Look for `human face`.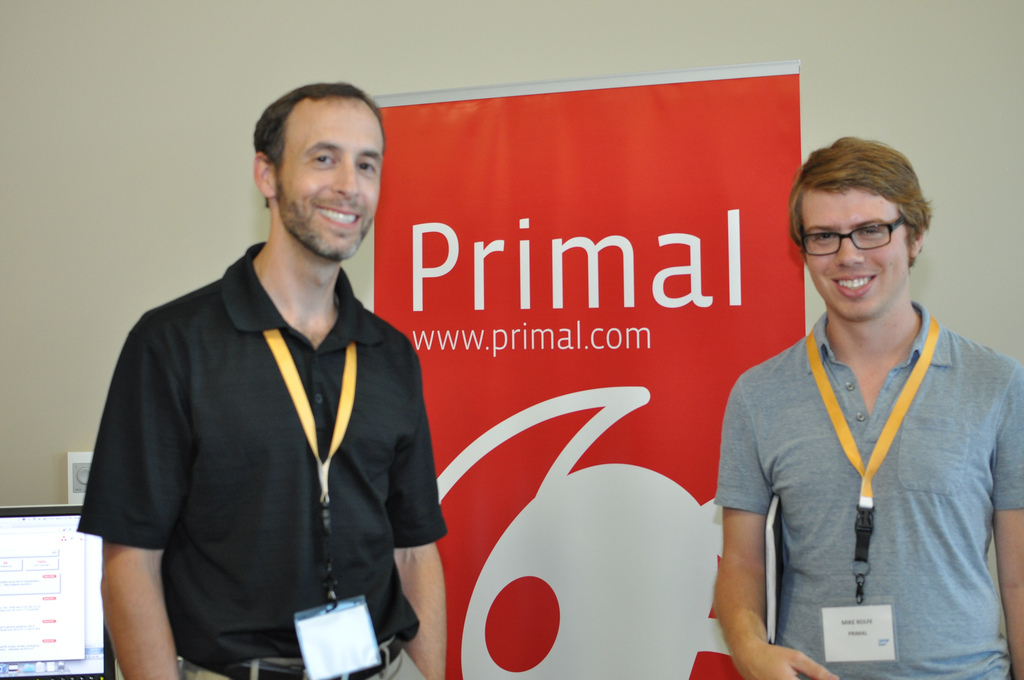
Found: (796,193,908,318).
